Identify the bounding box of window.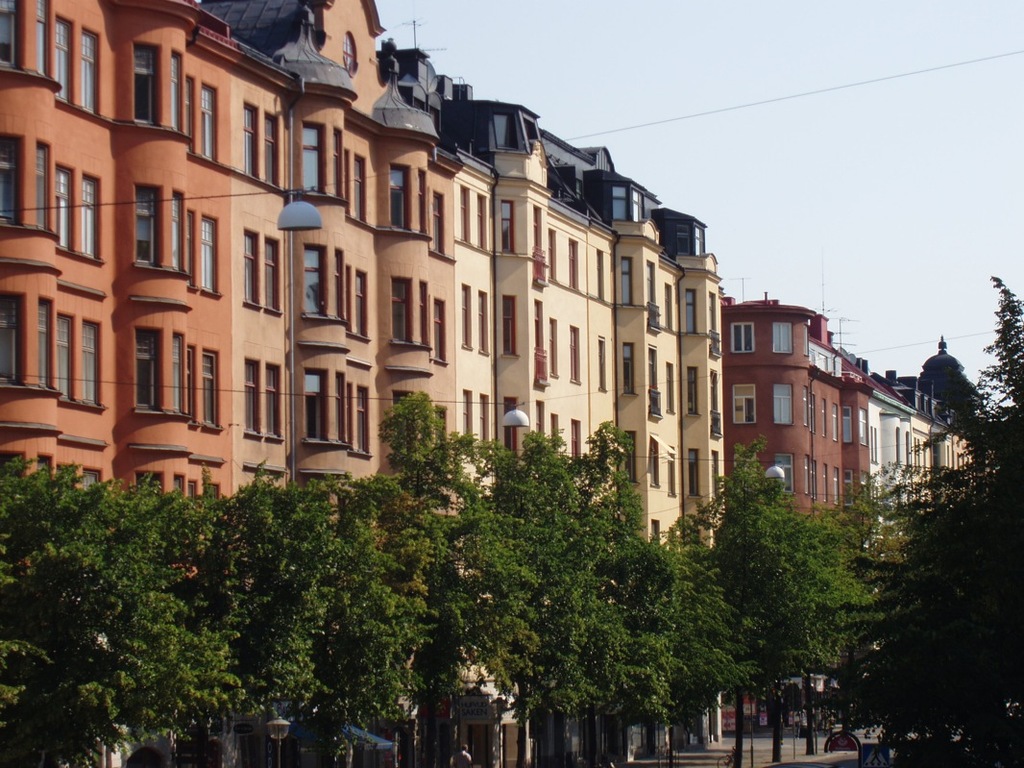
134/177/282/322.
